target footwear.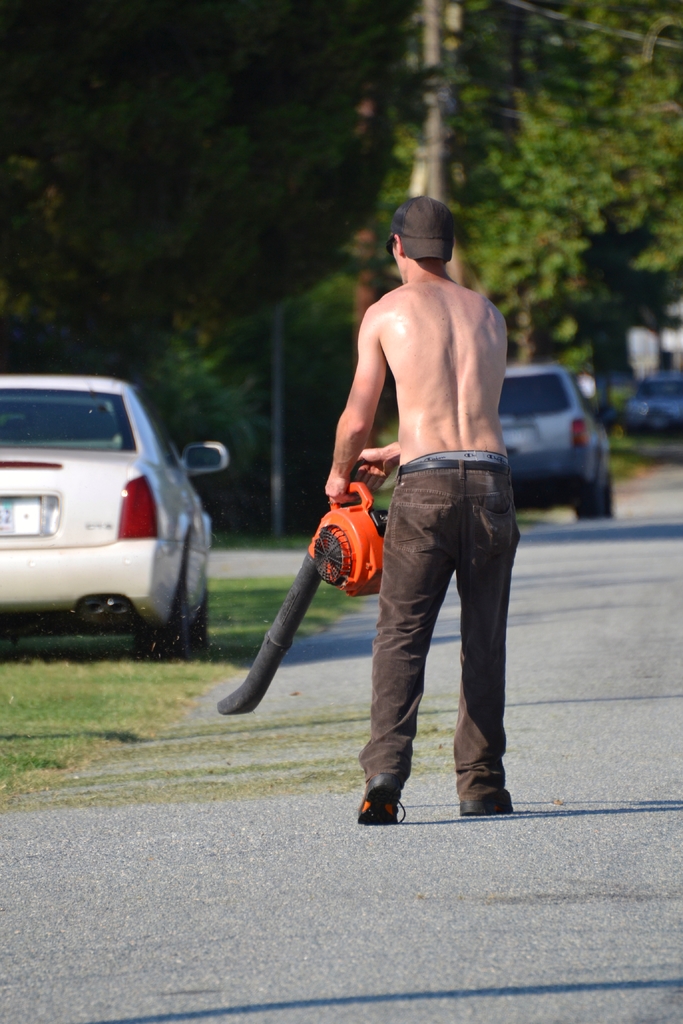
Target region: {"left": 355, "top": 774, "right": 416, "bottom": 837}.
